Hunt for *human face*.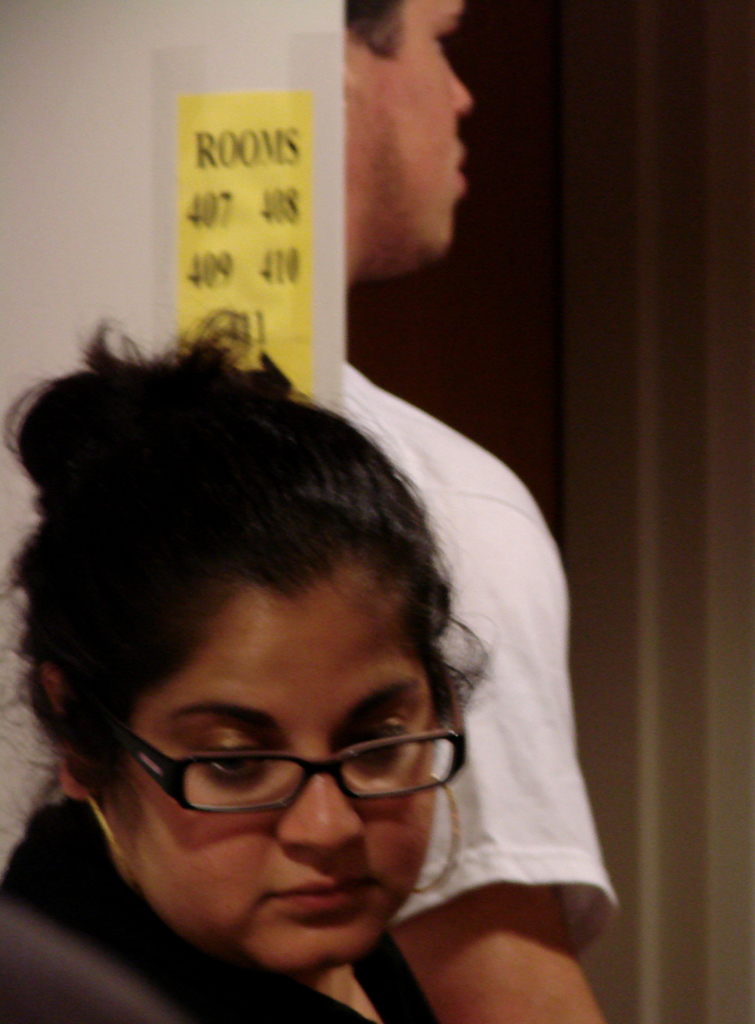
Hunted down at (left=378, top=0, right=476, bottom=252).
